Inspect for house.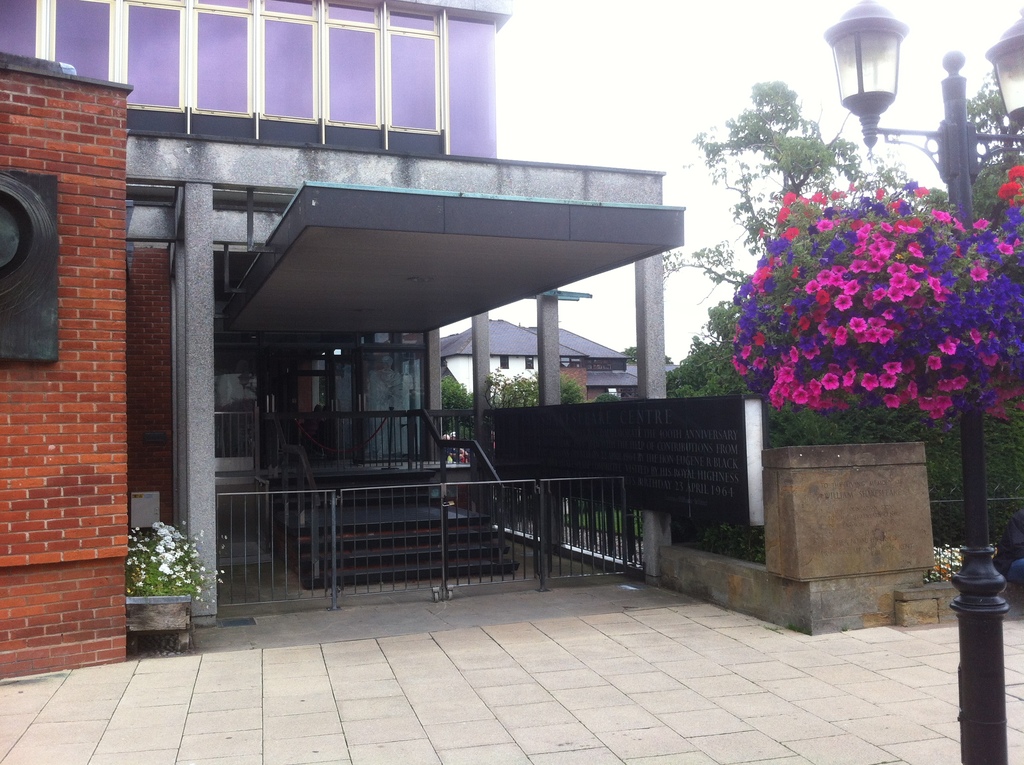
Inspection: [33,22,849,614].
